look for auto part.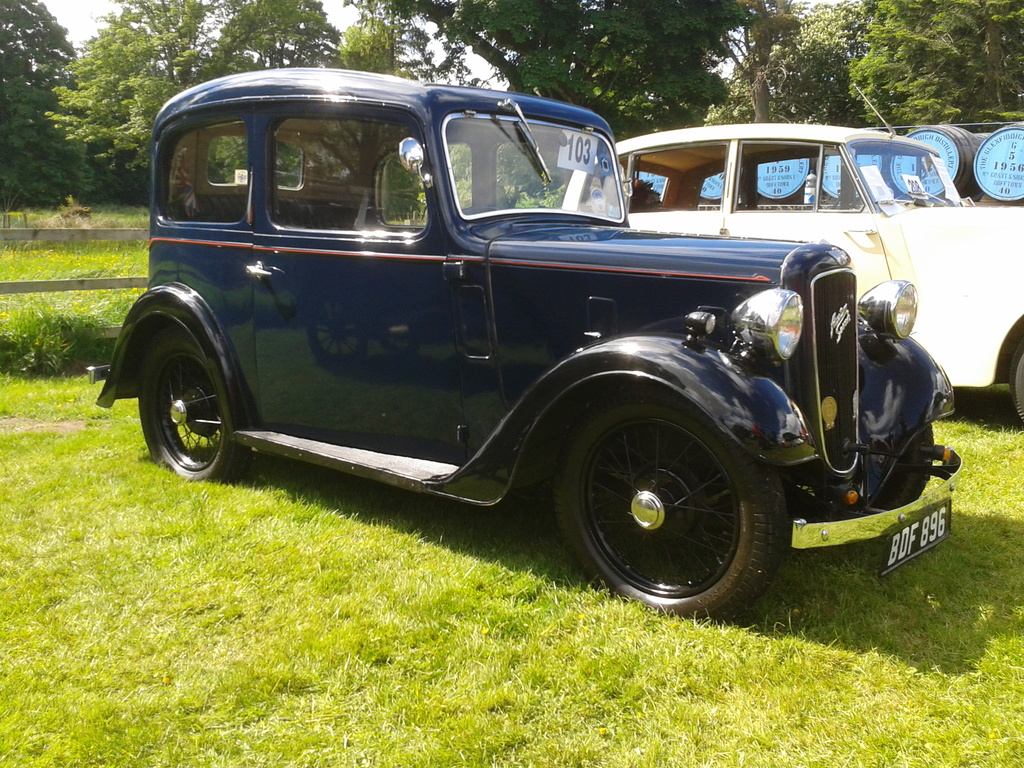
Found: 548 387 788 621.
